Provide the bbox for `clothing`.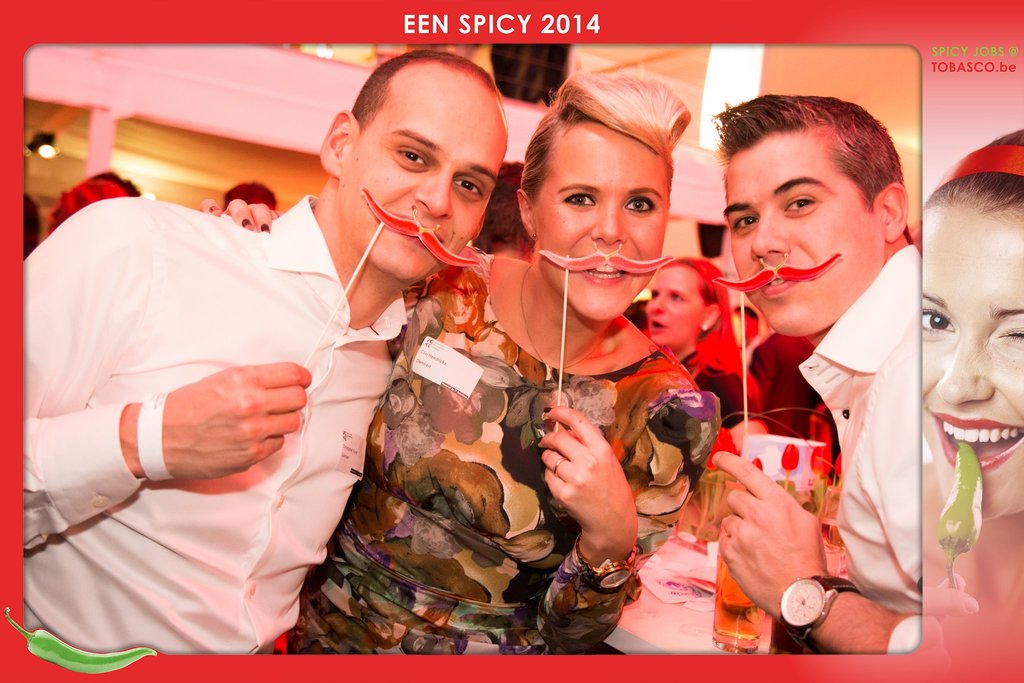
box(680, 344, 760, 429).
